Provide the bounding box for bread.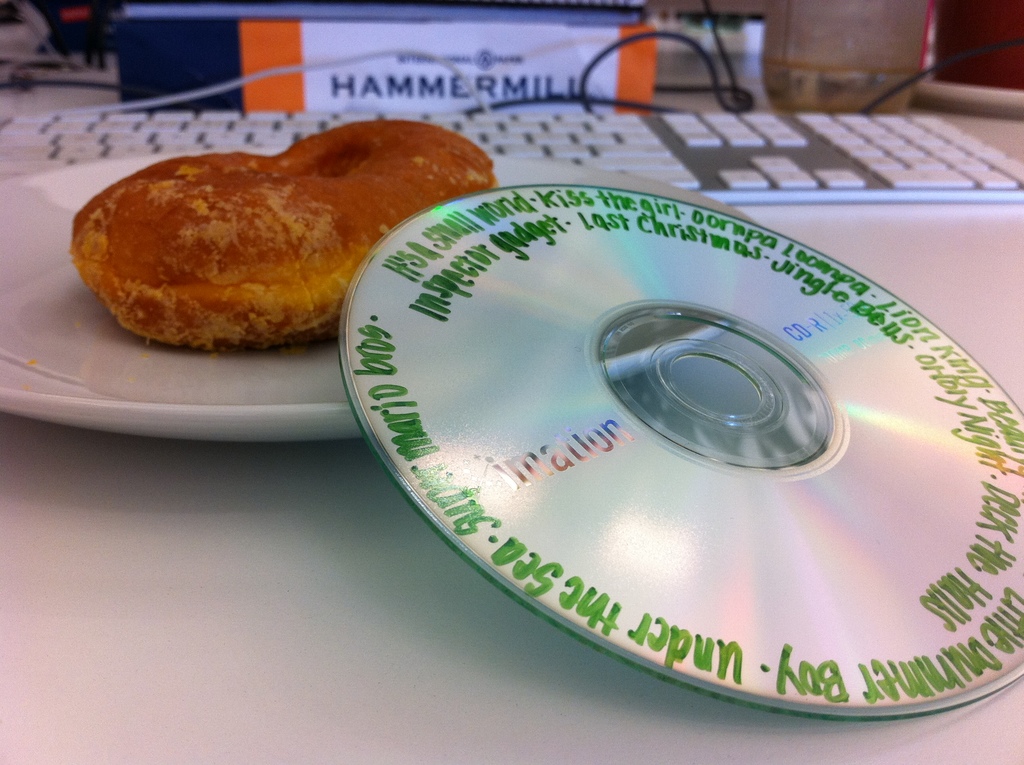
(67, 118, 499, 346).
